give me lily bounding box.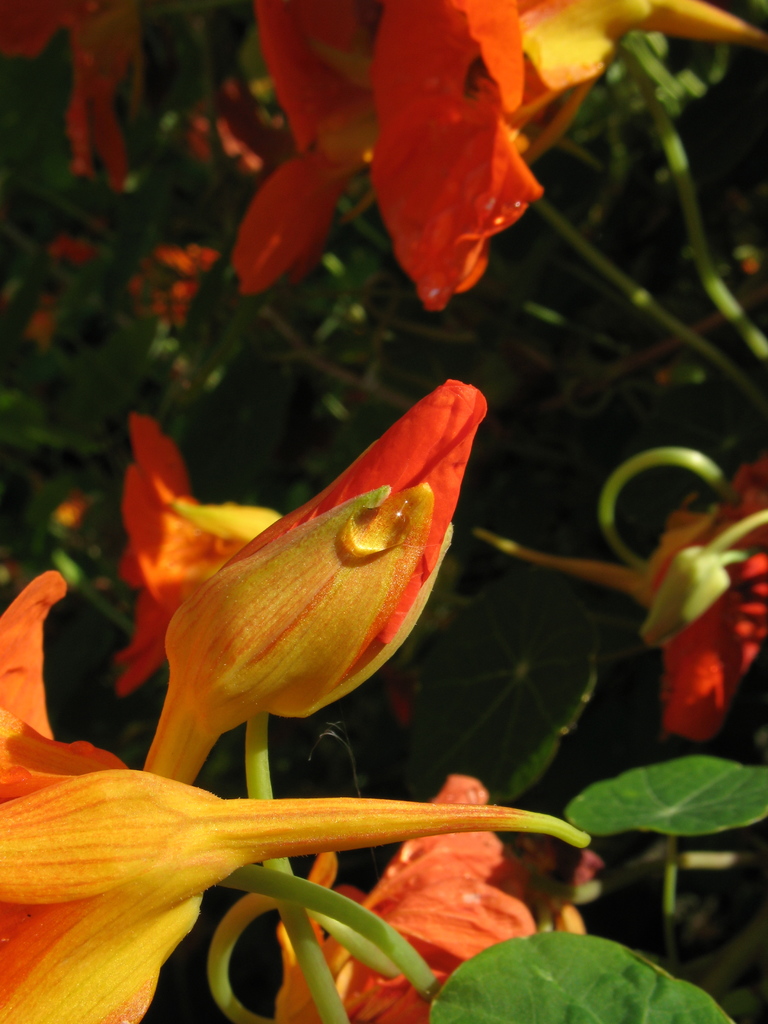
left=111, top=417, right=286, bottom=705.
